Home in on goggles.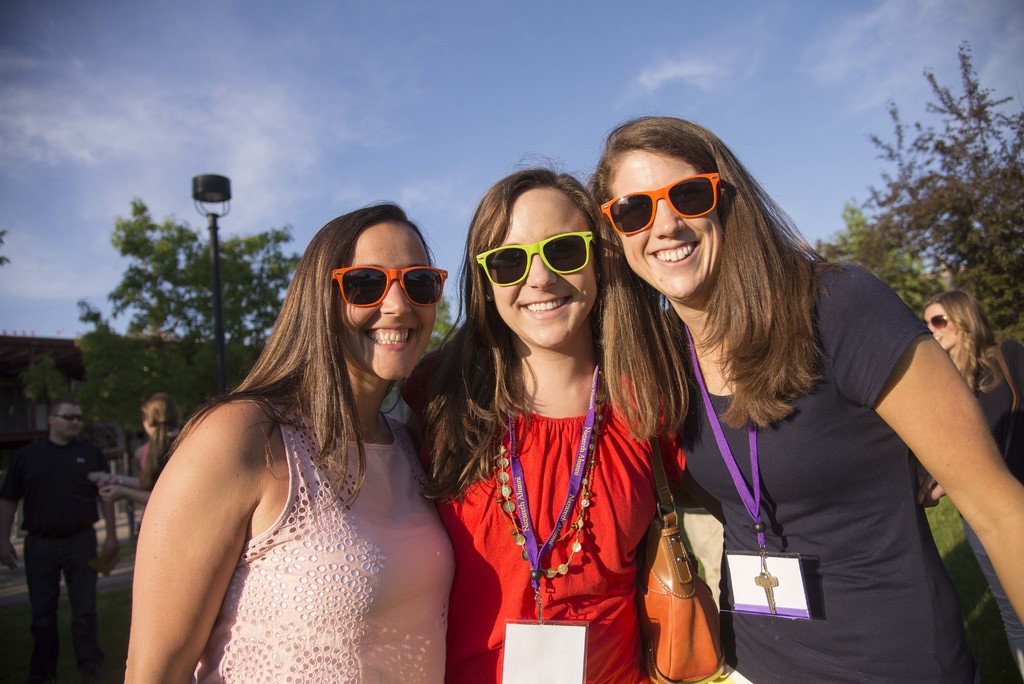
Homed in at pyautogui.locateOnScreen(329, 267, 454, 311).
